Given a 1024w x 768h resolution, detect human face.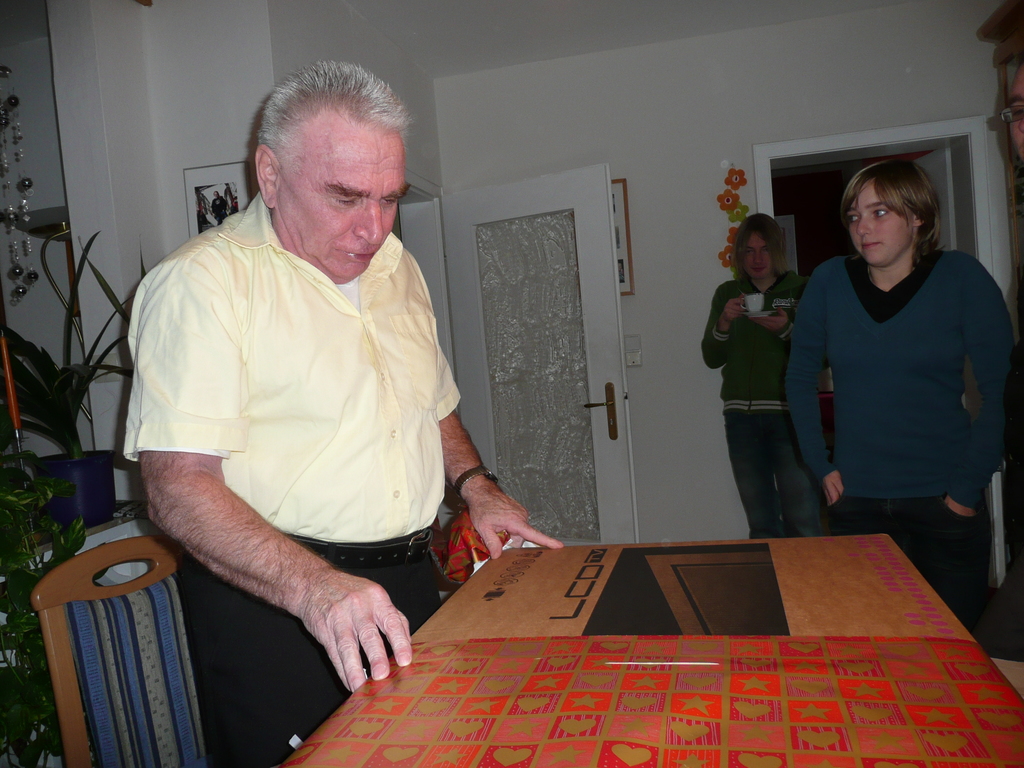
Rect(276, 132, 404, 281).
